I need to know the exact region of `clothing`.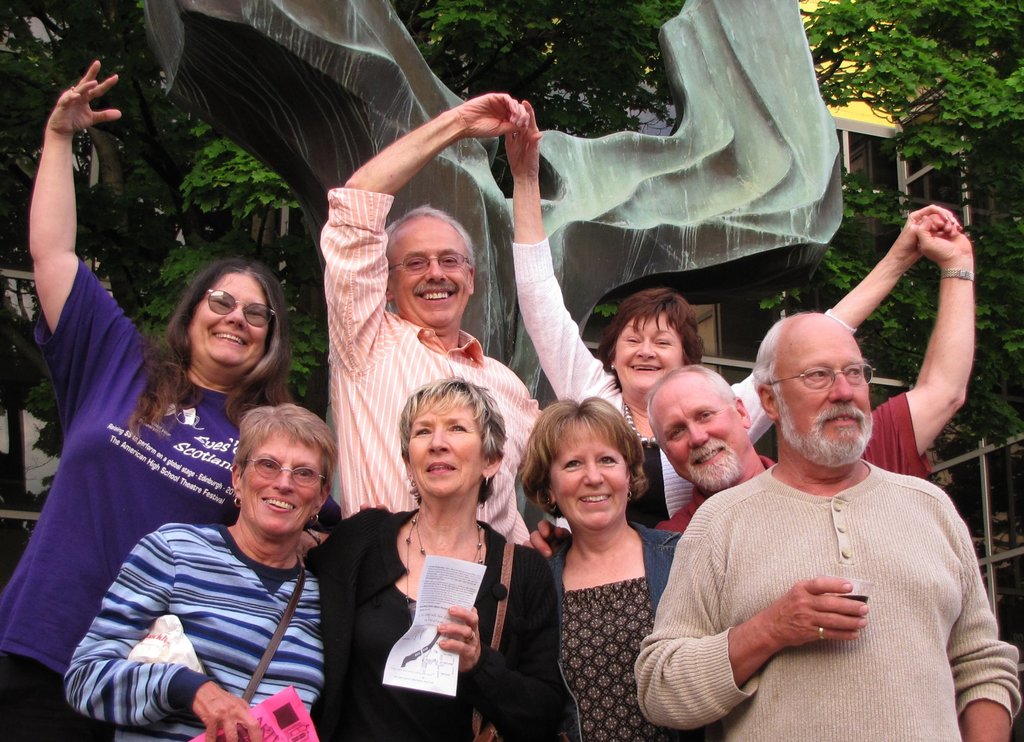
Region: BBox(0, 252, 256, 741).
